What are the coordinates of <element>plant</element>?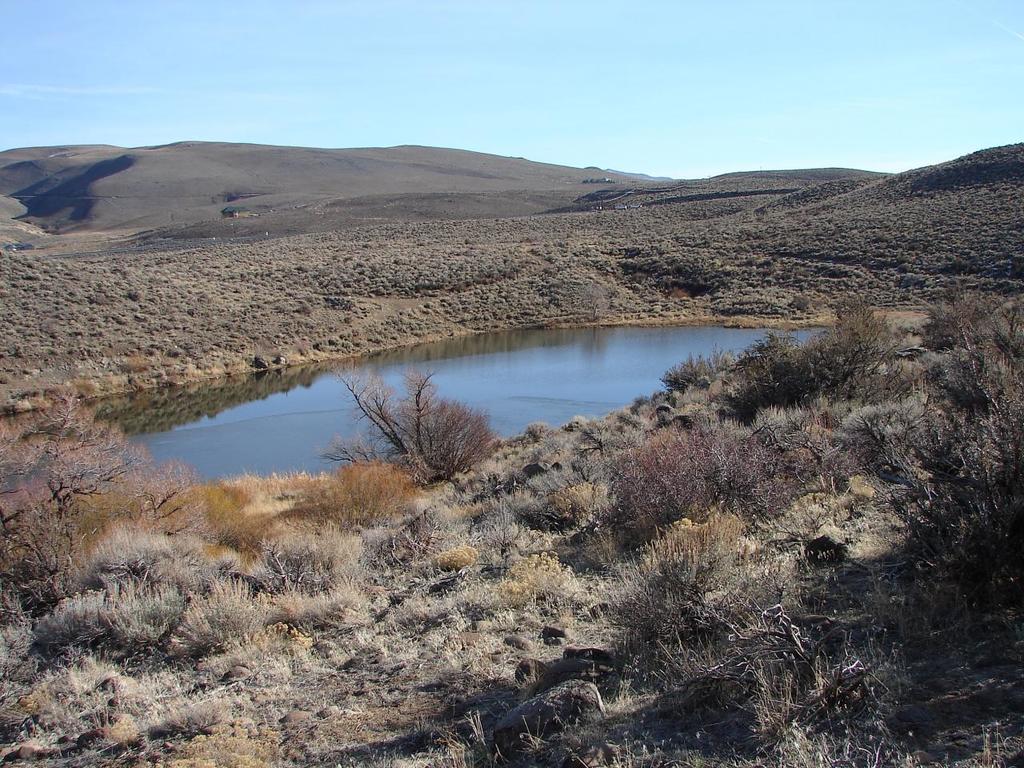
606 410 733 542.
